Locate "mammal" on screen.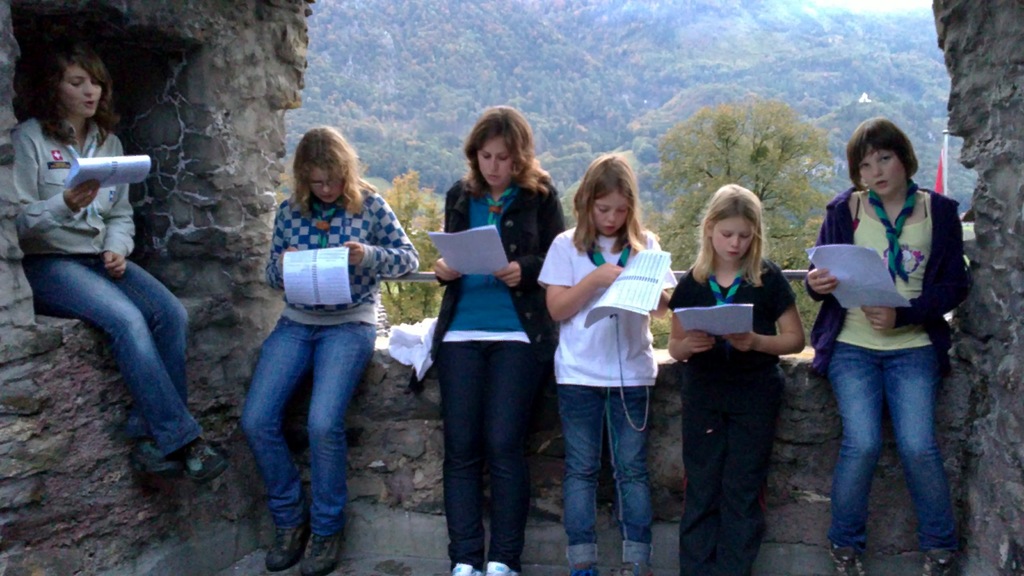
On screen at [9, 44, 229, 479].
